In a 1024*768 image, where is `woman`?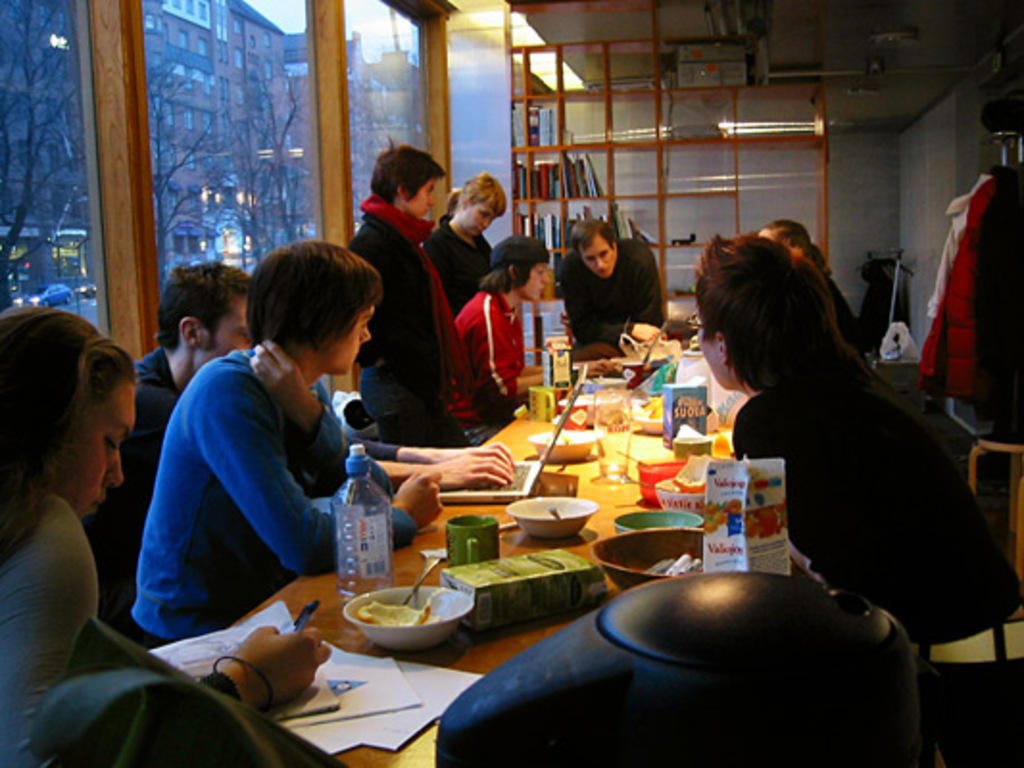
453:234:619:445.
